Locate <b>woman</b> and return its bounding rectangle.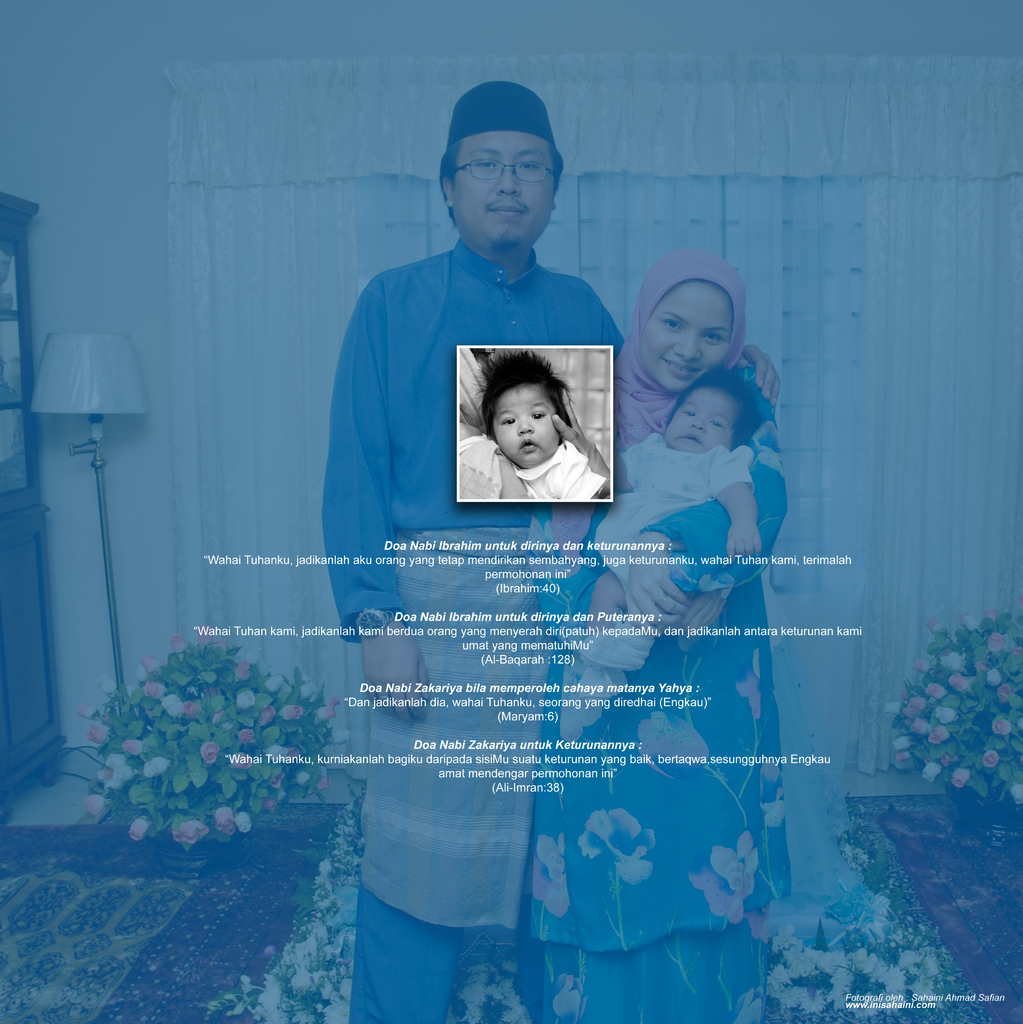
(x1=521, y1=246, x2=805, y2=1023).
